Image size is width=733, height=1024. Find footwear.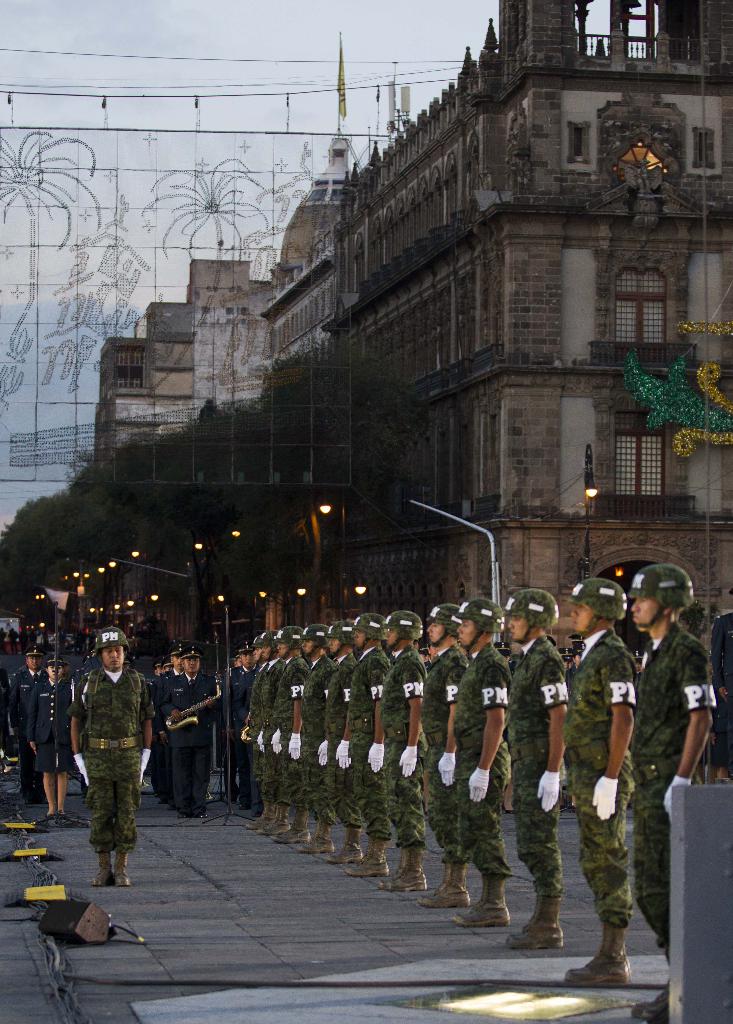
639, 952, 672, 1013.
